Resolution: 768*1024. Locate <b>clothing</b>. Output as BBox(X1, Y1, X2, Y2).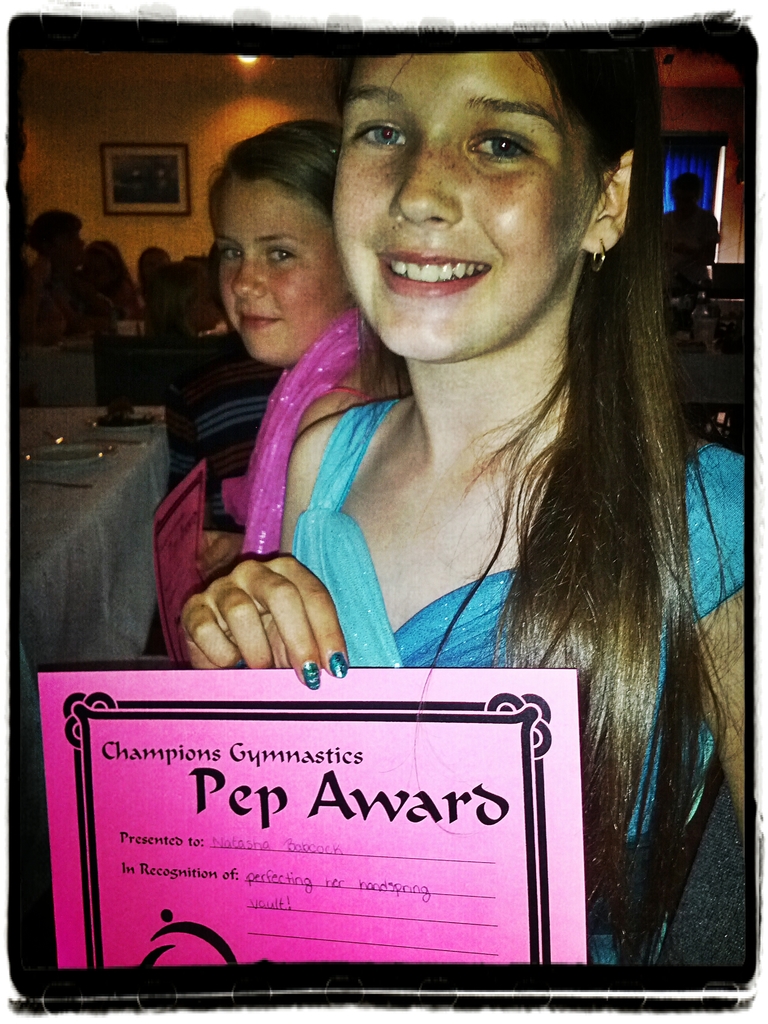
BBox(26, 257, 72, 323).
